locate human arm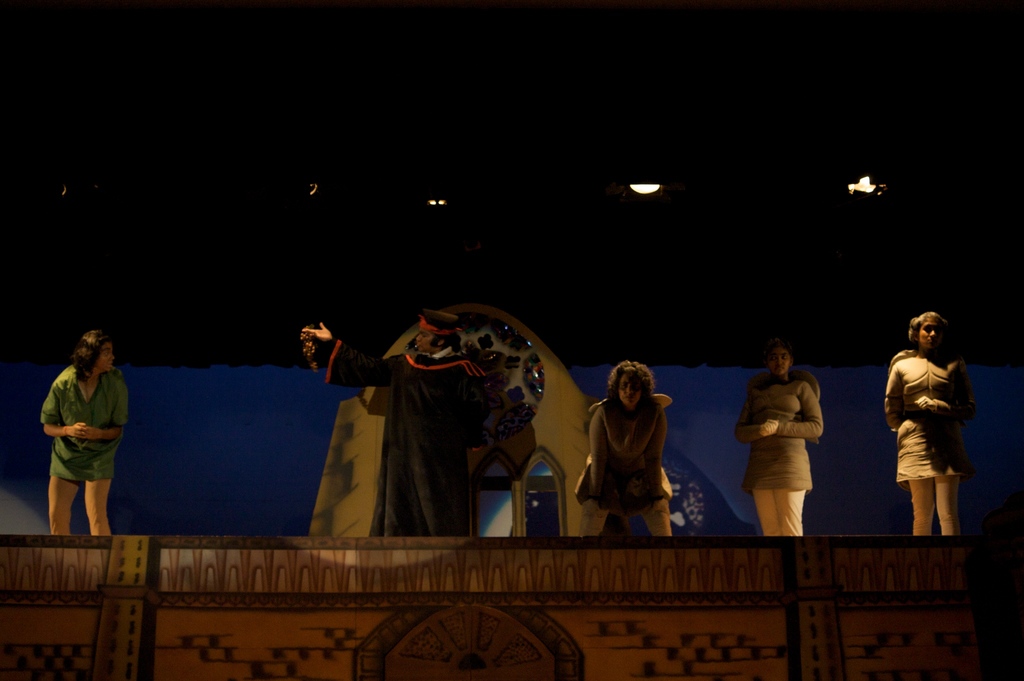
<box>645,413,669,500</box>
